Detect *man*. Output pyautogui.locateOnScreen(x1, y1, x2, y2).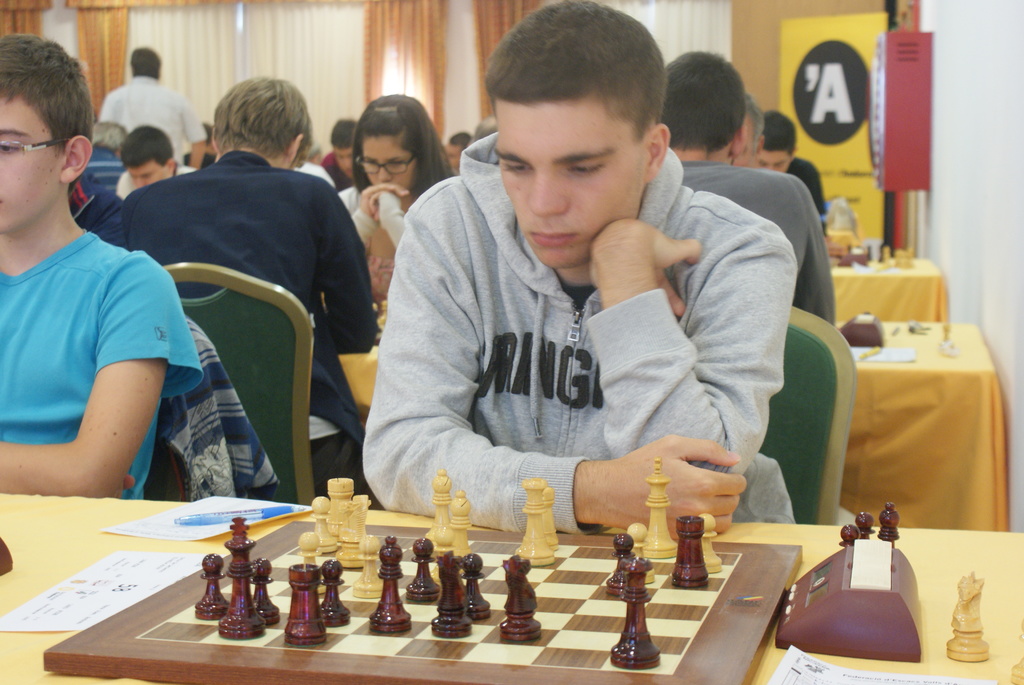
pyautogui.locateOnScreen(85, 88, 346, 527).
